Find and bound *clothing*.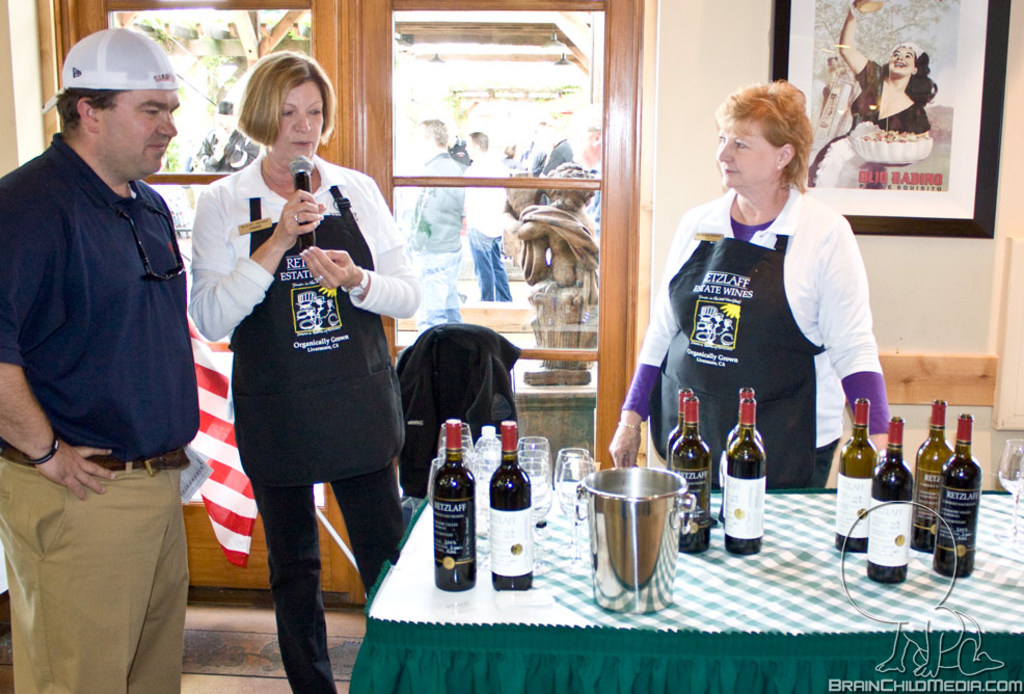
Bound: region(407, 146, 468, 326).
